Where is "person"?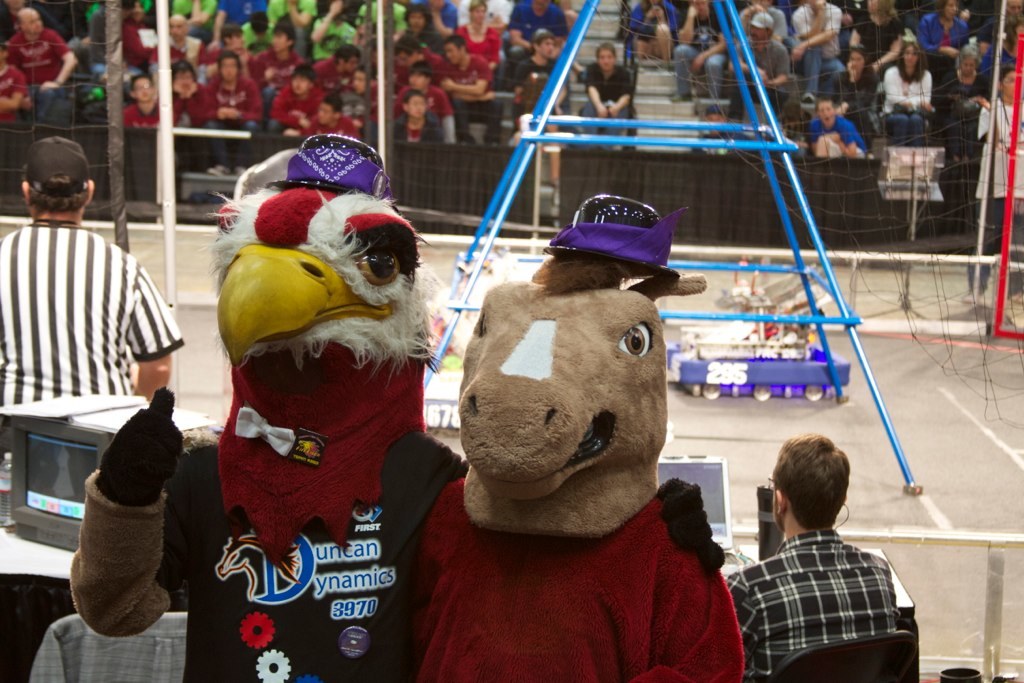
x1=400, y1=190, x2=749, y2=682.
